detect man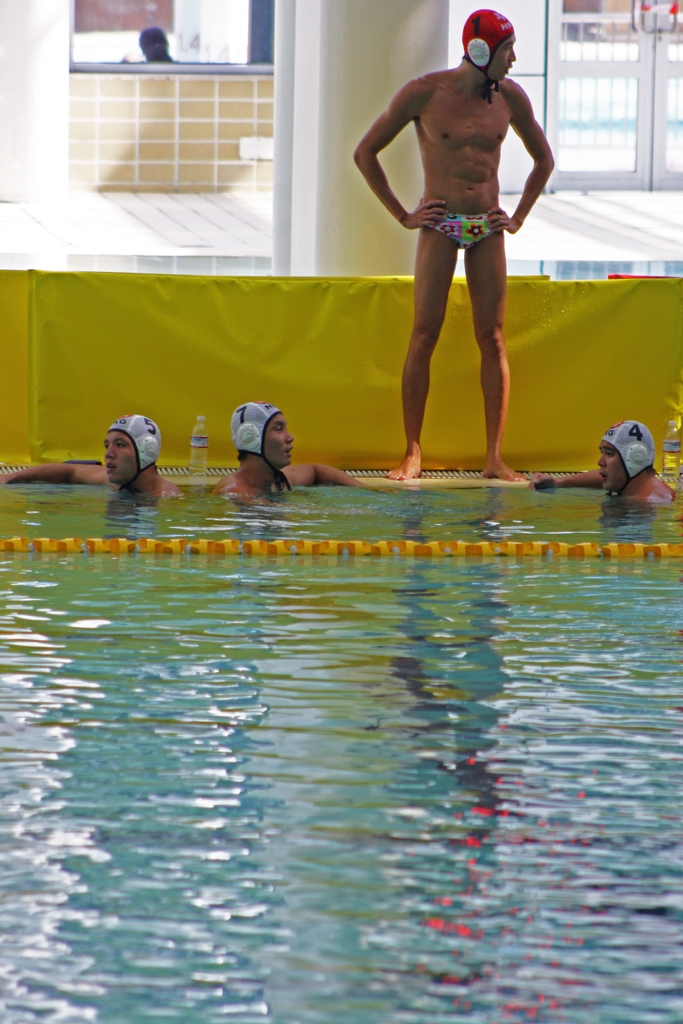
[210,402,361,507]
